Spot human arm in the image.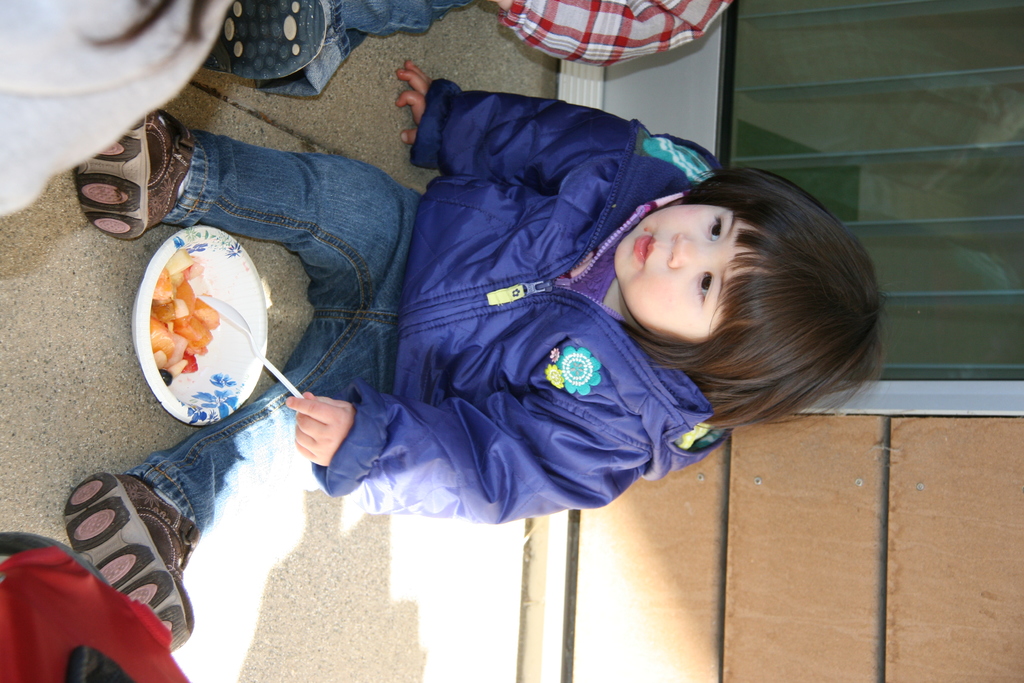
human arm found at l=487, t=0, r=736, b=68.
